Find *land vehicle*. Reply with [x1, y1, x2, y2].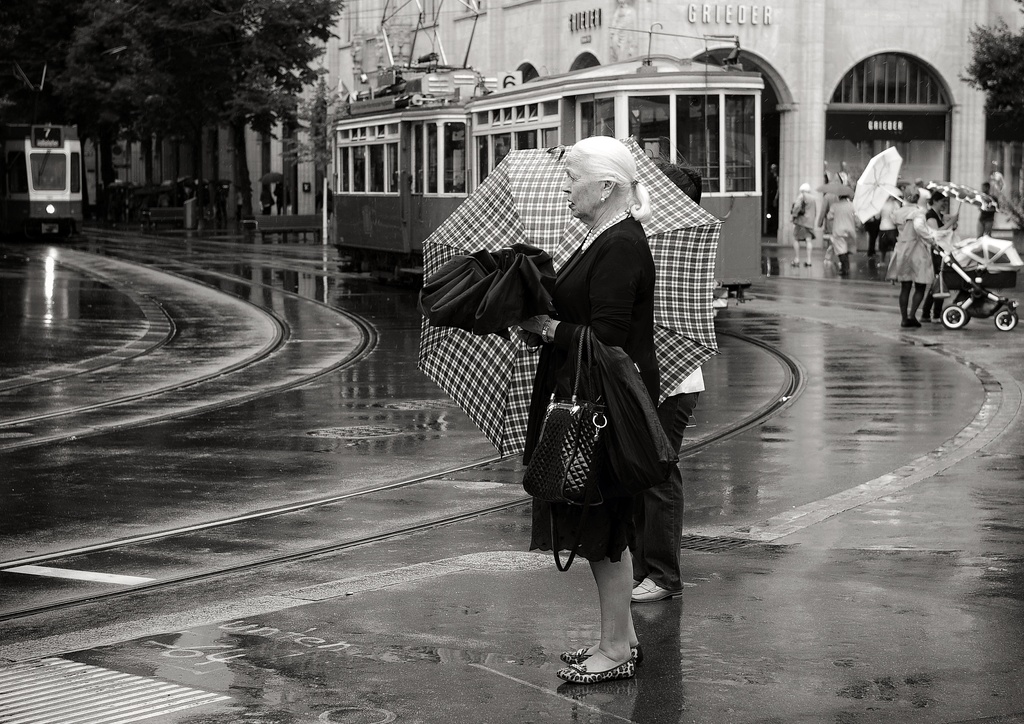
[330, 0, 758, 316].
